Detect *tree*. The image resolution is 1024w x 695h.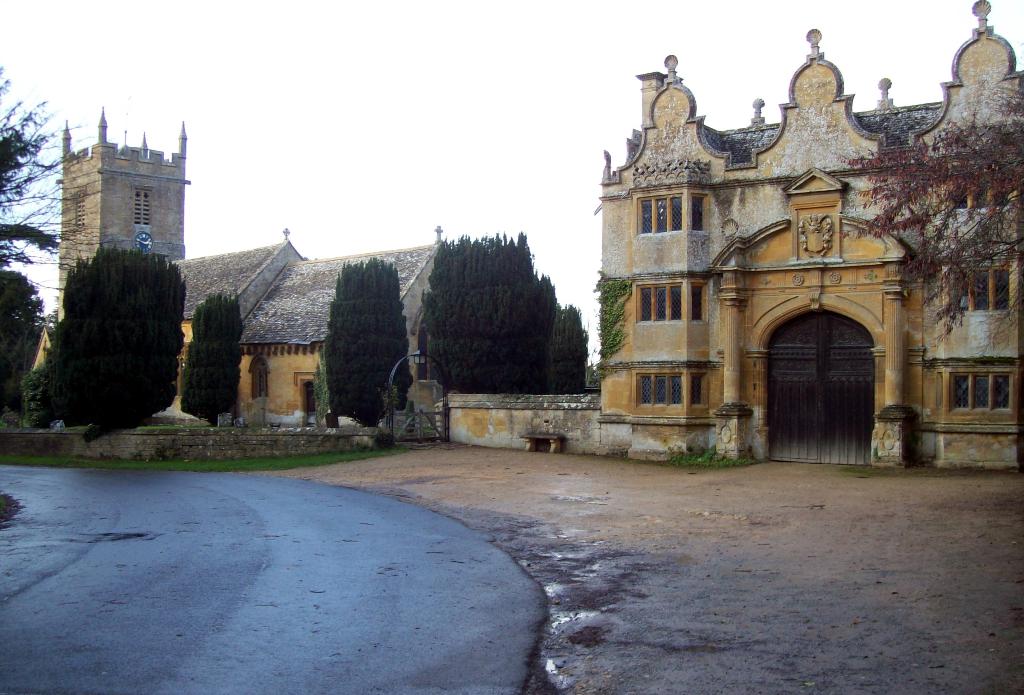
311:350:329:434.
